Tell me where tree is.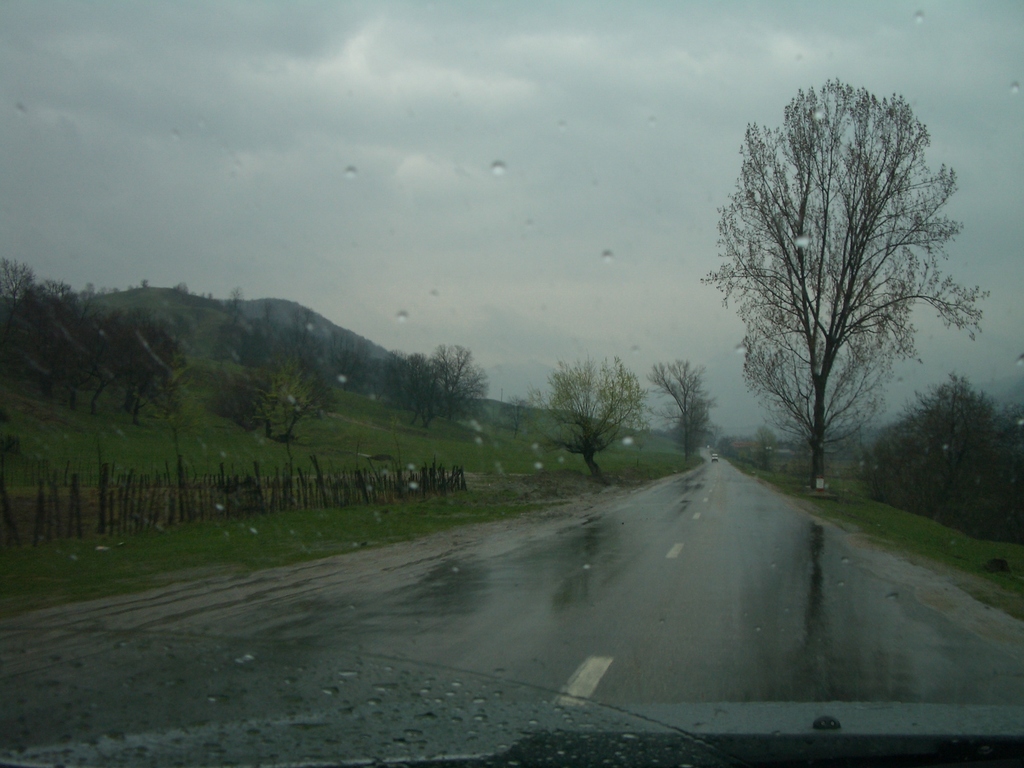
tree is at (723,46,955,572).
